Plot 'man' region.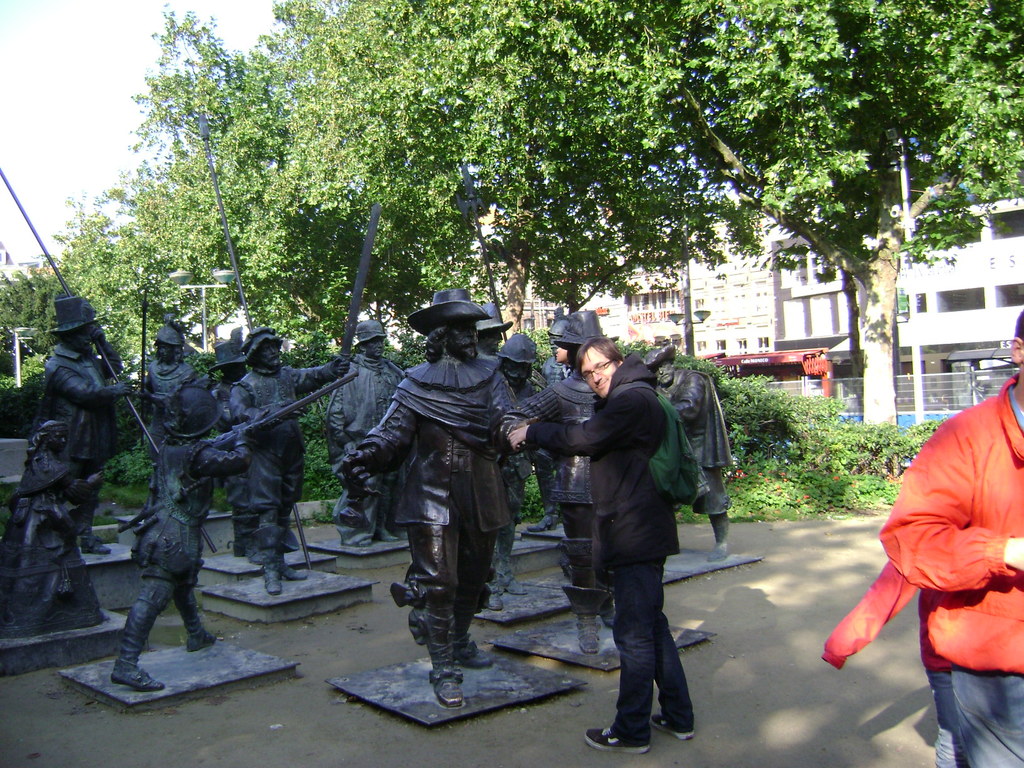
Plotted at [x1=324, y1=317, x2=403, y2=552].
